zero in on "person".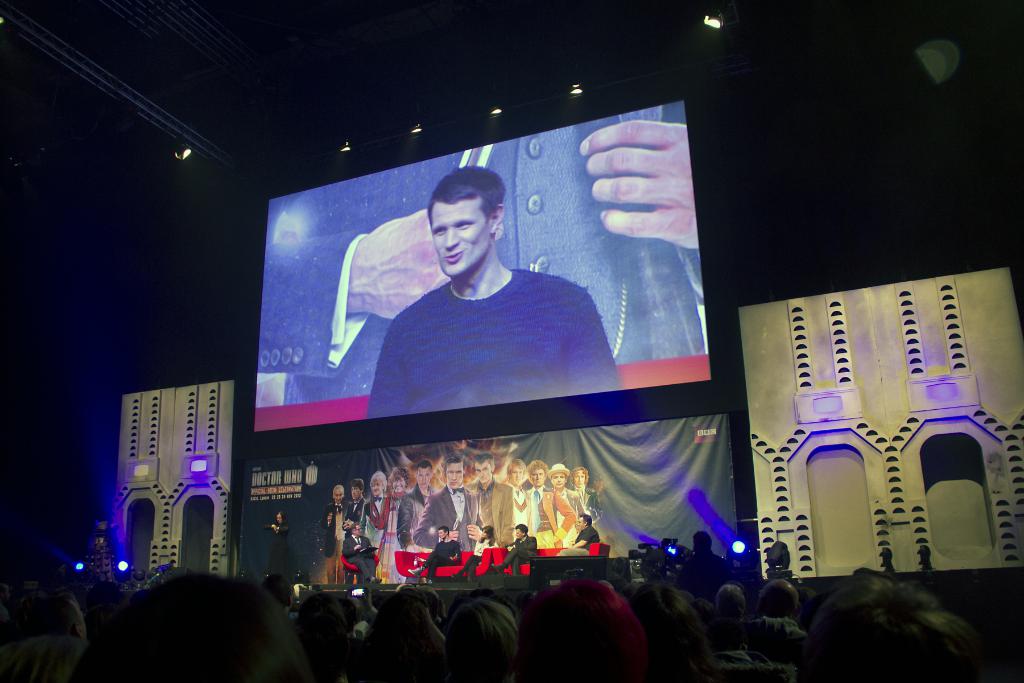
Zeroed in: (551,514,601,563).
